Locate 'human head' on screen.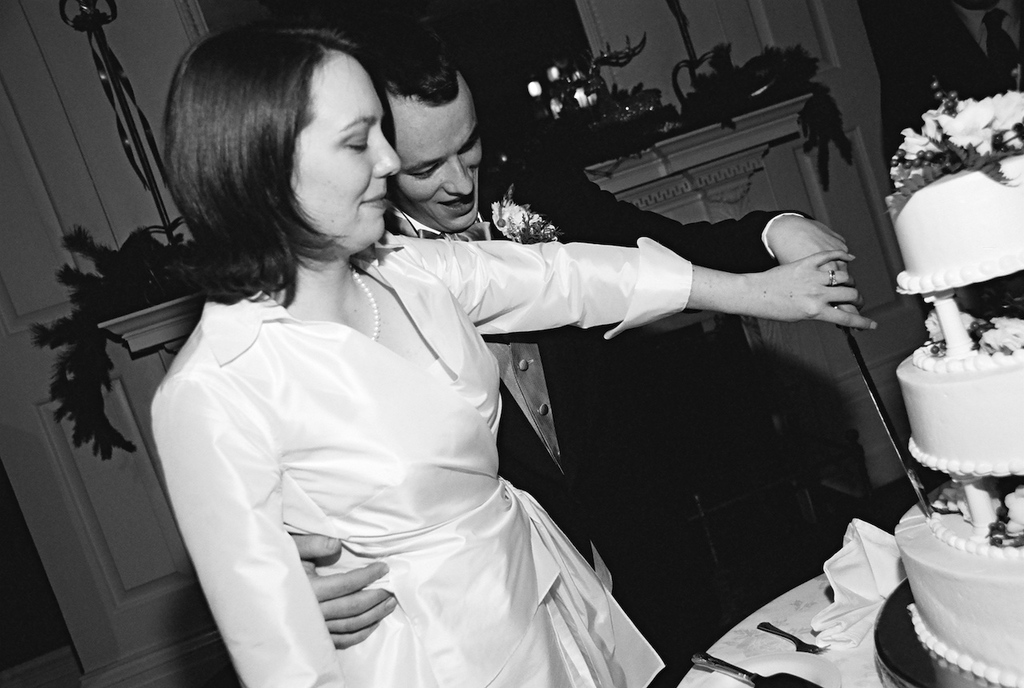
On screen at bbox=[167, 21, 429, 271].
